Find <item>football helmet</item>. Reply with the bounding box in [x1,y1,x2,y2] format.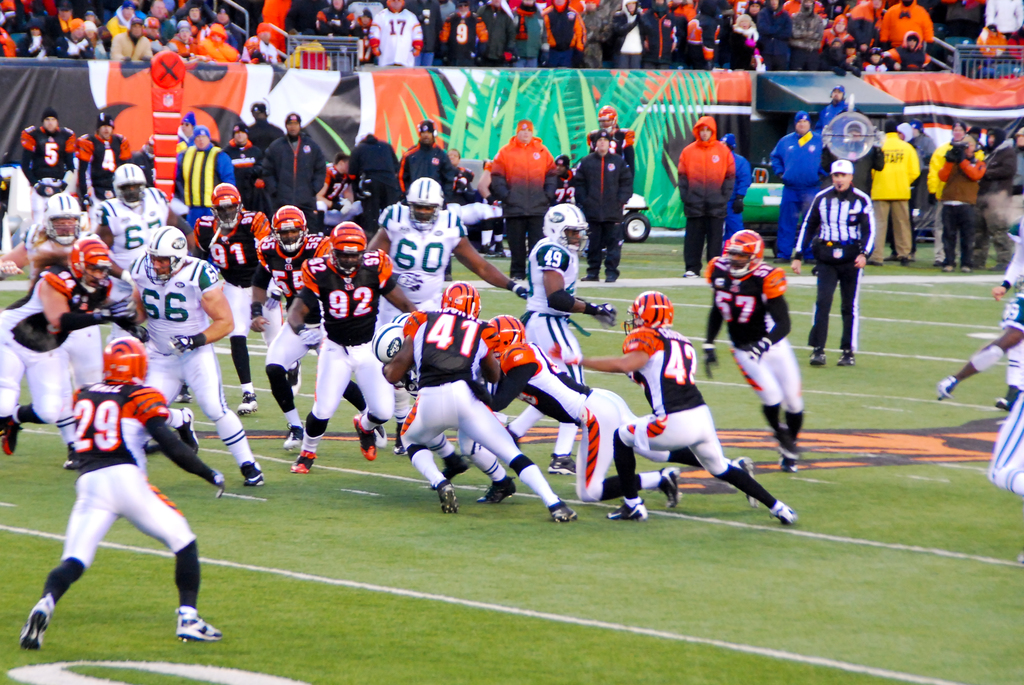
[623,287,674,328].
